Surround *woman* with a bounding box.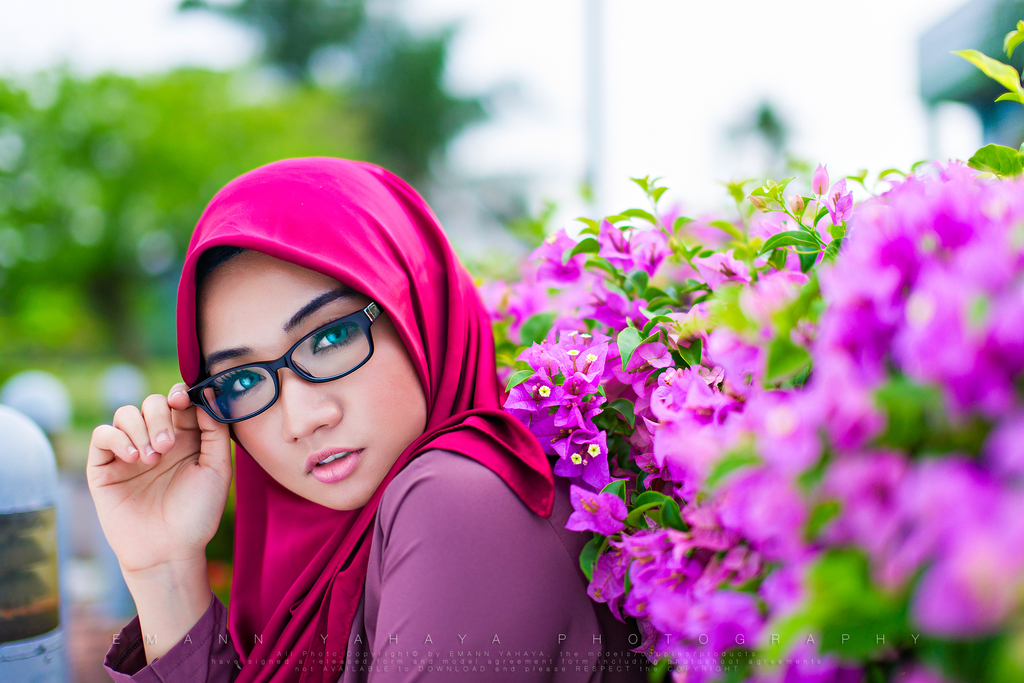
[x1=115, y1=151, x2=675, y2=675].
